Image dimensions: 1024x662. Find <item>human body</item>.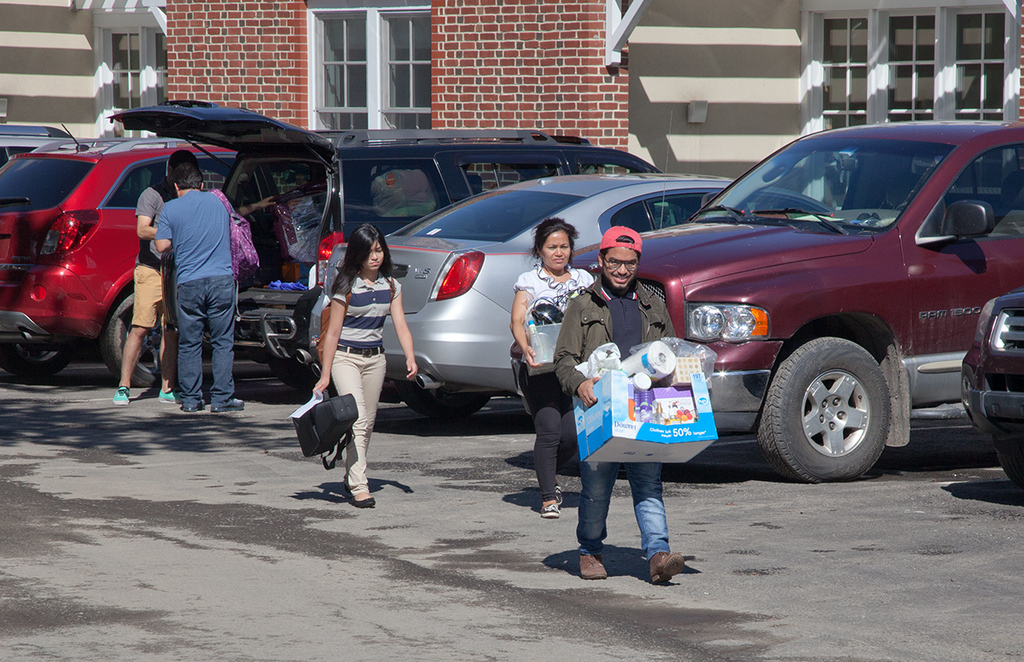
left=514, top=216, right=591, bottom=518.
